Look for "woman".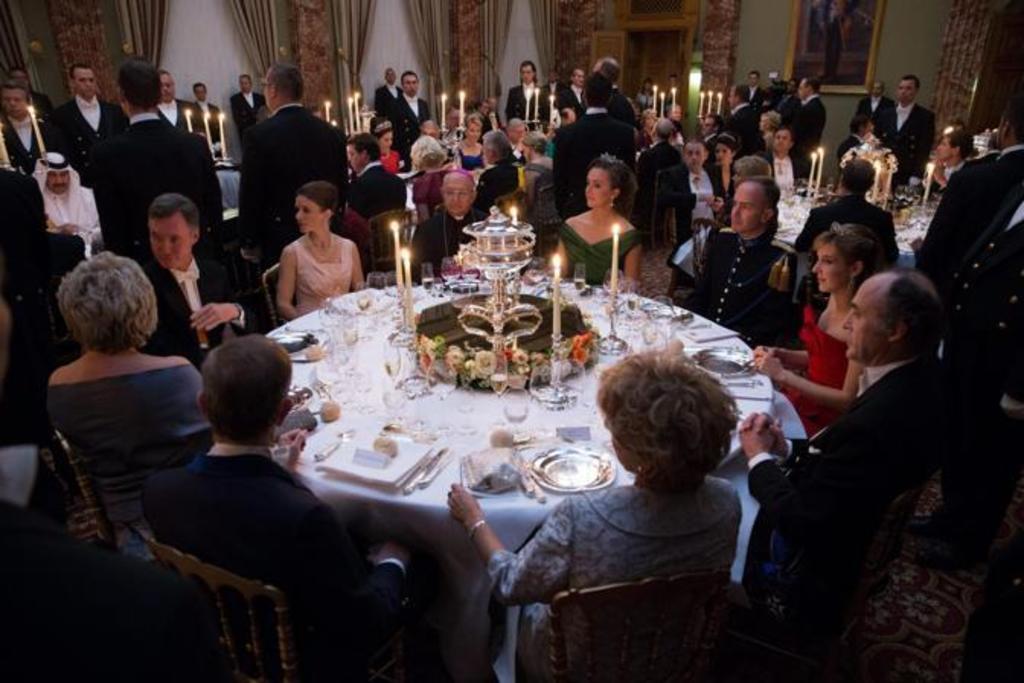
Found: (left=552, top=151, right=645, bottom=291).
